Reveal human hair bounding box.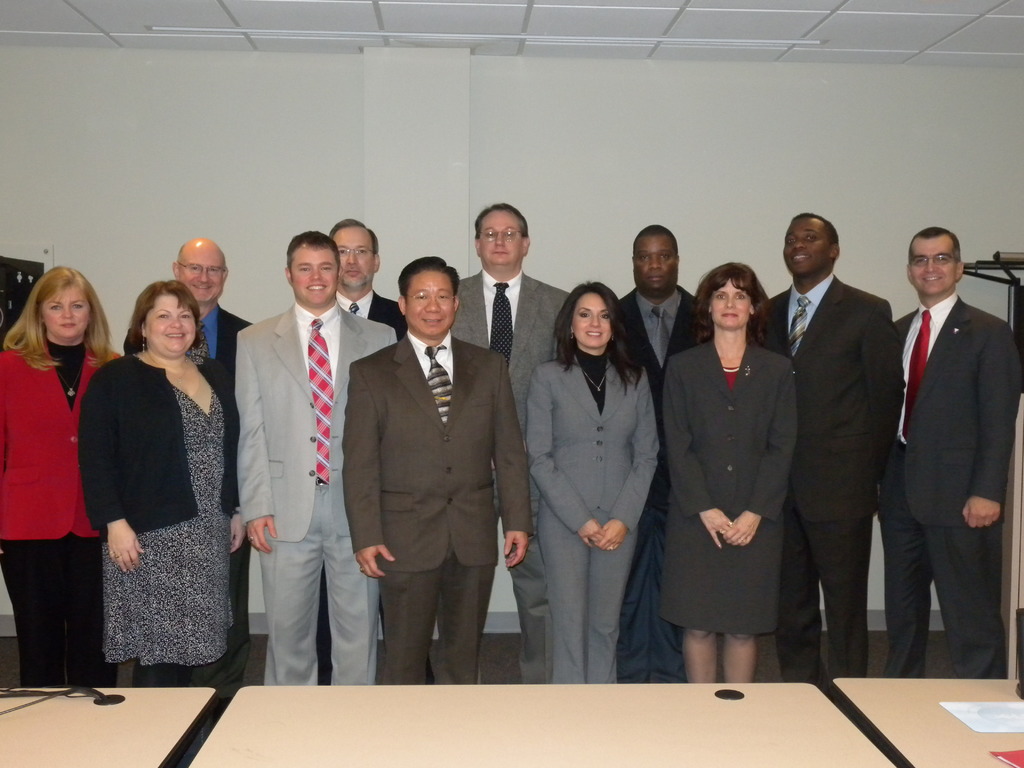
Revealed: region(553, 273, 643, 367).
